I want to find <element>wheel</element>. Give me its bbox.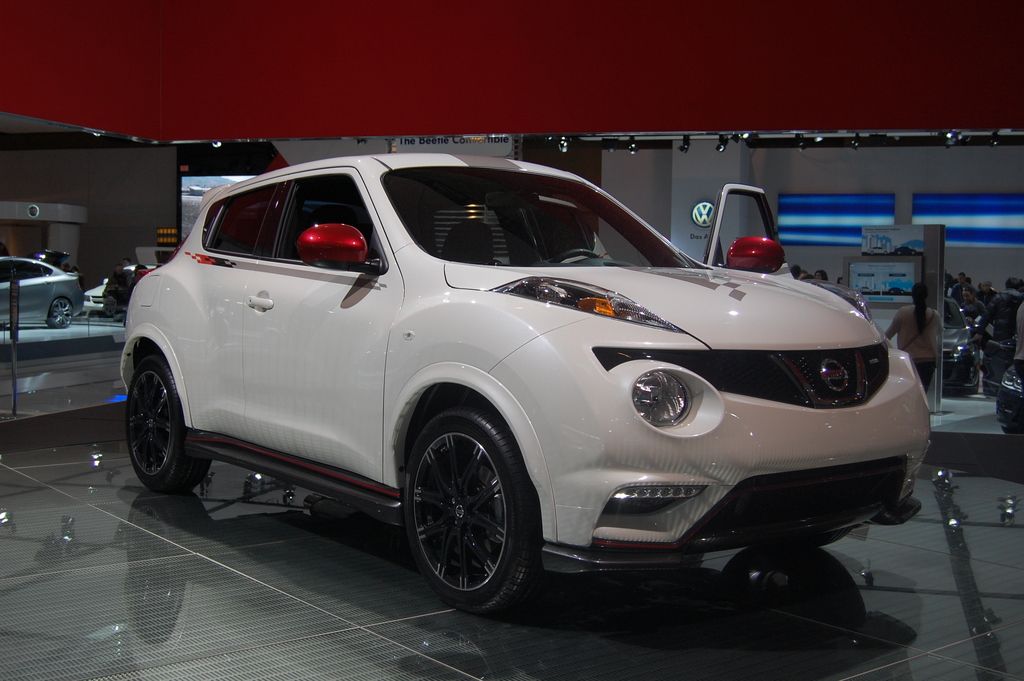
<bbox>964, 372, 980, 392</bbox>.
